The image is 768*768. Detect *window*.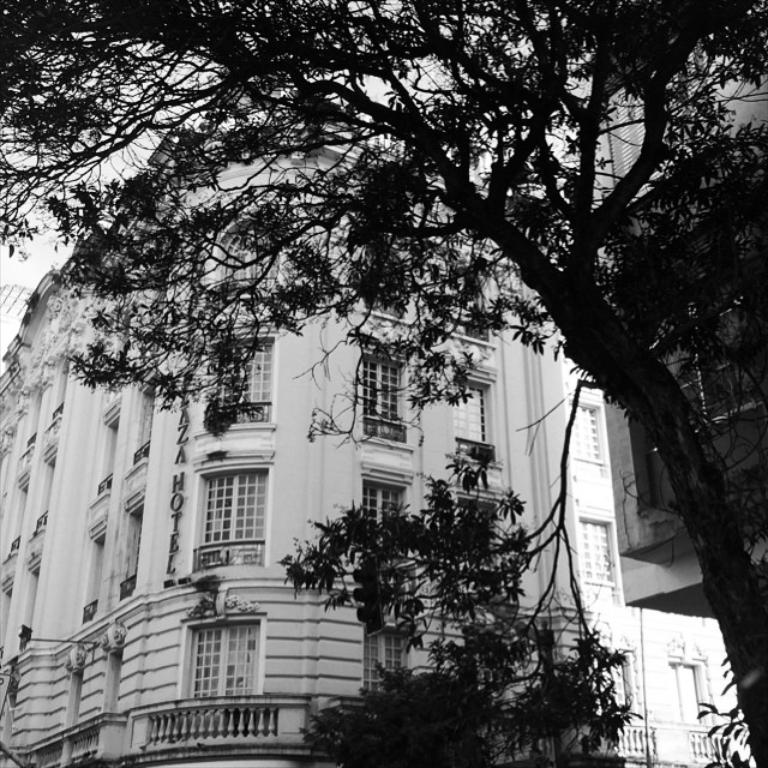
Detection: x1=85, y1=530, x2=107, y2=616.
